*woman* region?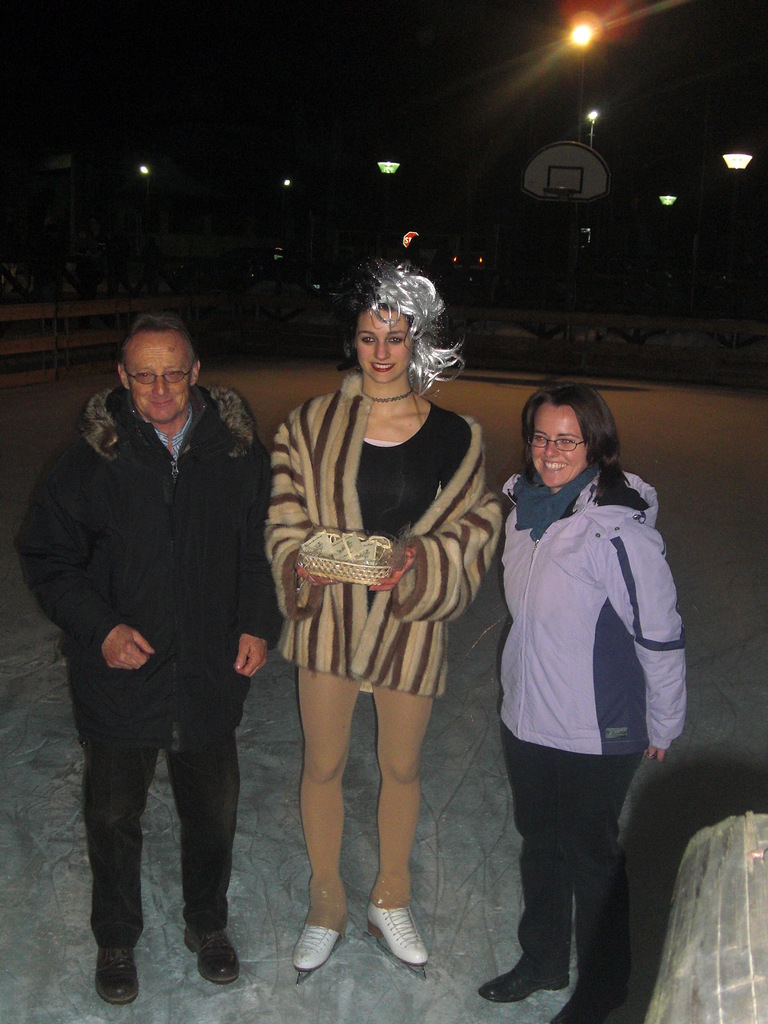
box=[252, 289, 508, 906]
